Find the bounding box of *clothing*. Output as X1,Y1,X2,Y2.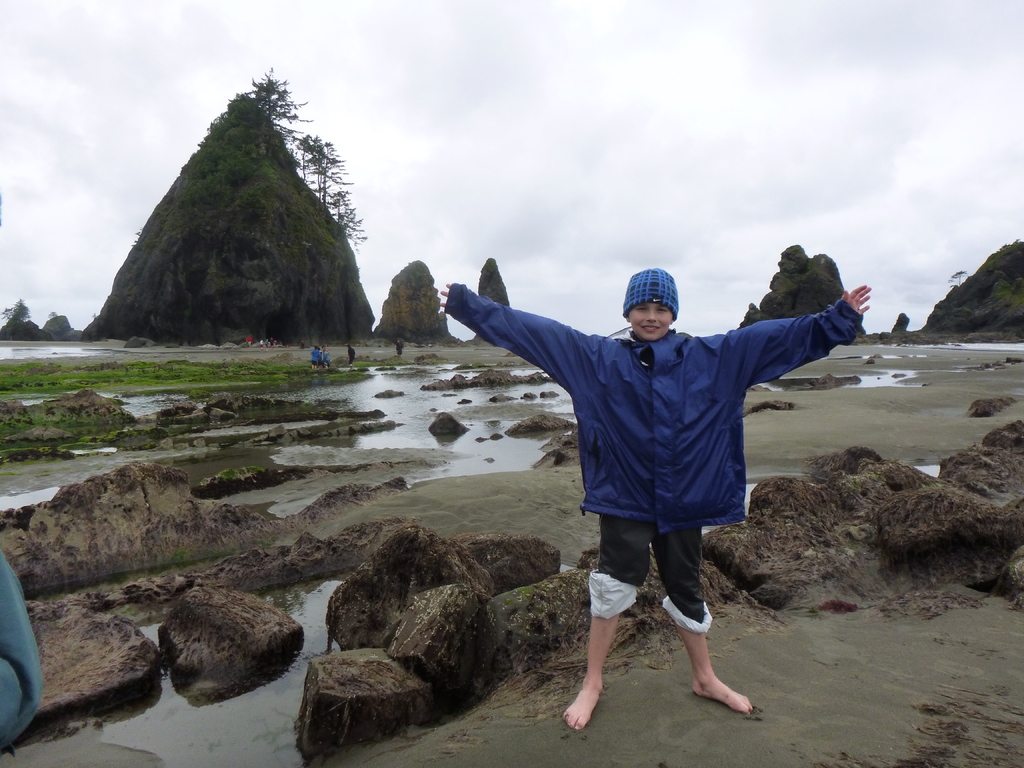
397,342,403,353.
